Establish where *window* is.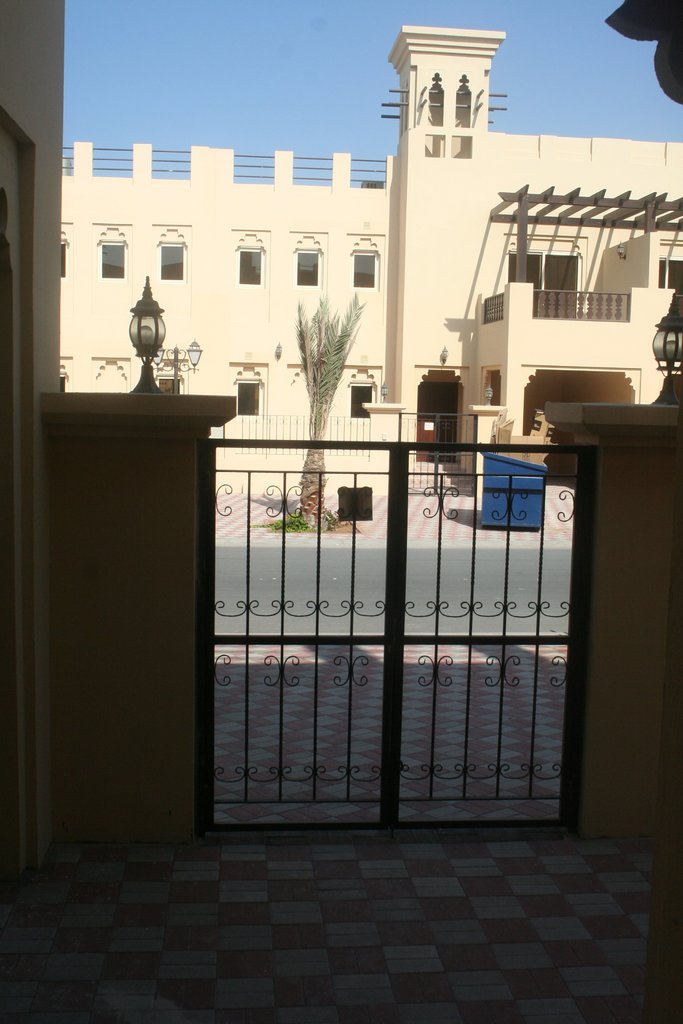
Established at locate(241, 377, 262, 414).
